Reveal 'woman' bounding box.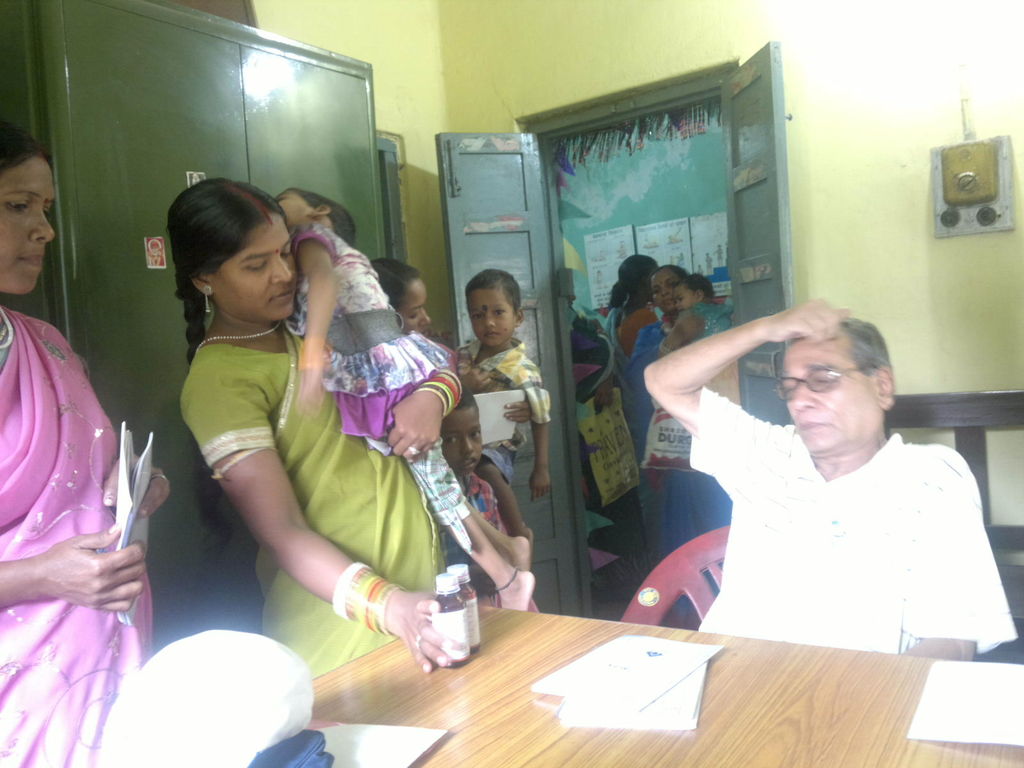
Revealed: box(148, 170, 451, 696).
